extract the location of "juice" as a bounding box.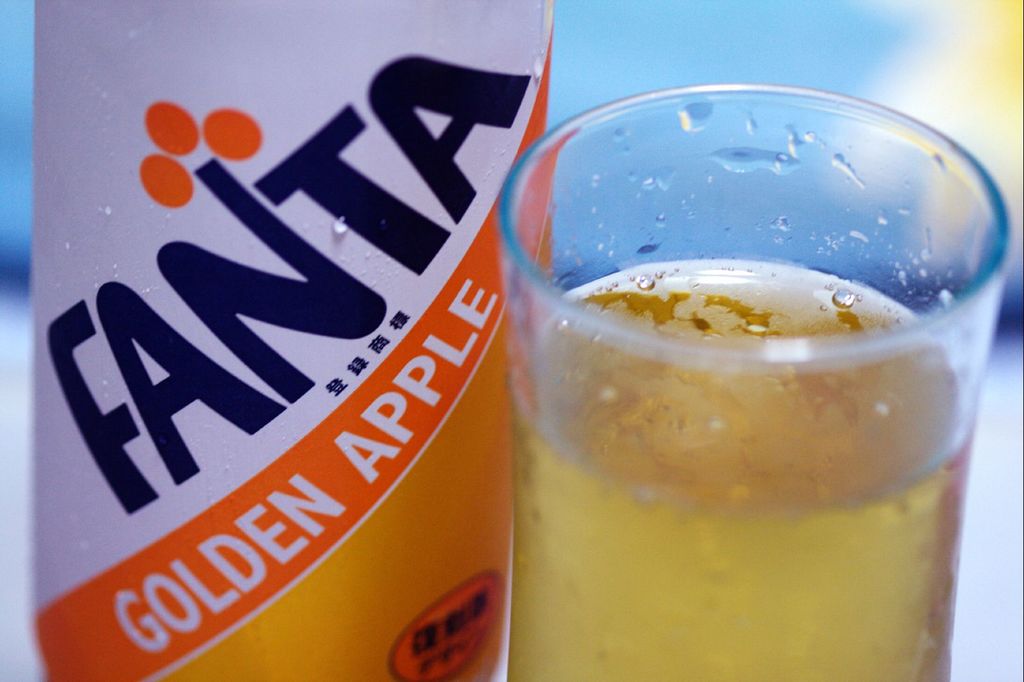
[x1=504, y1=252, x2=975, y2=681].
